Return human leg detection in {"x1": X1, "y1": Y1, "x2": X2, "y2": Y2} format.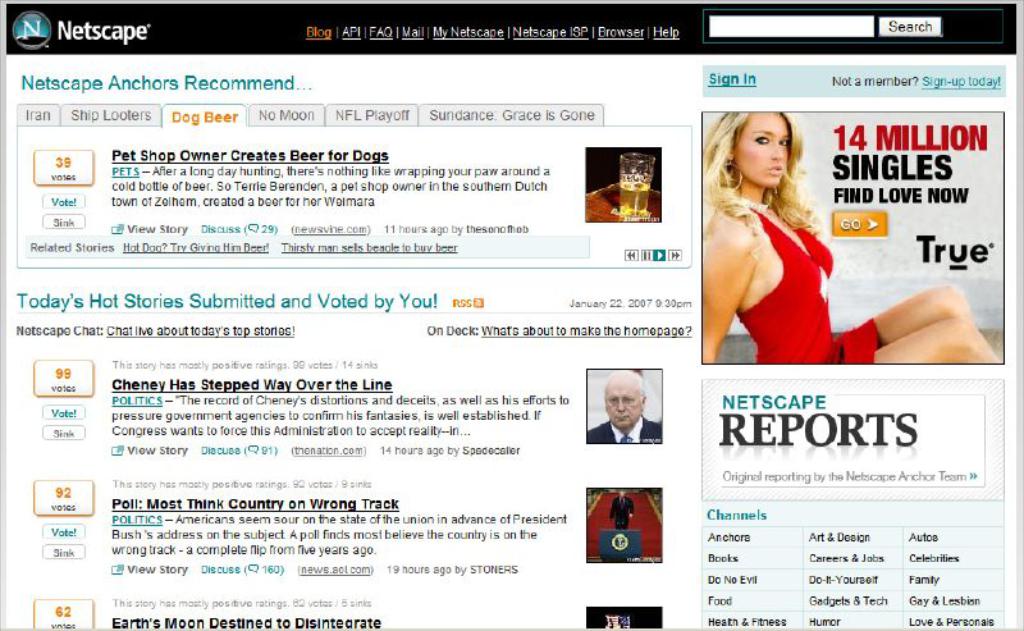
{"x1": 869, "y1": 278, "x2": 974, "y2": 348}.
